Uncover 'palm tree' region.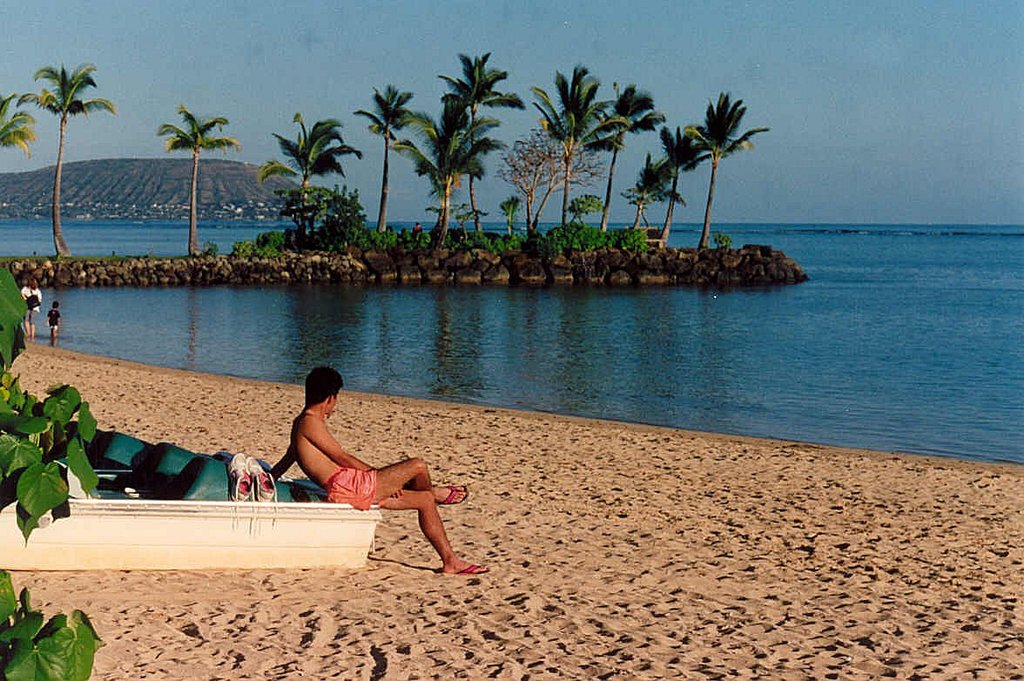
Uncovered: l=468, t=60, r=512, b=259.
